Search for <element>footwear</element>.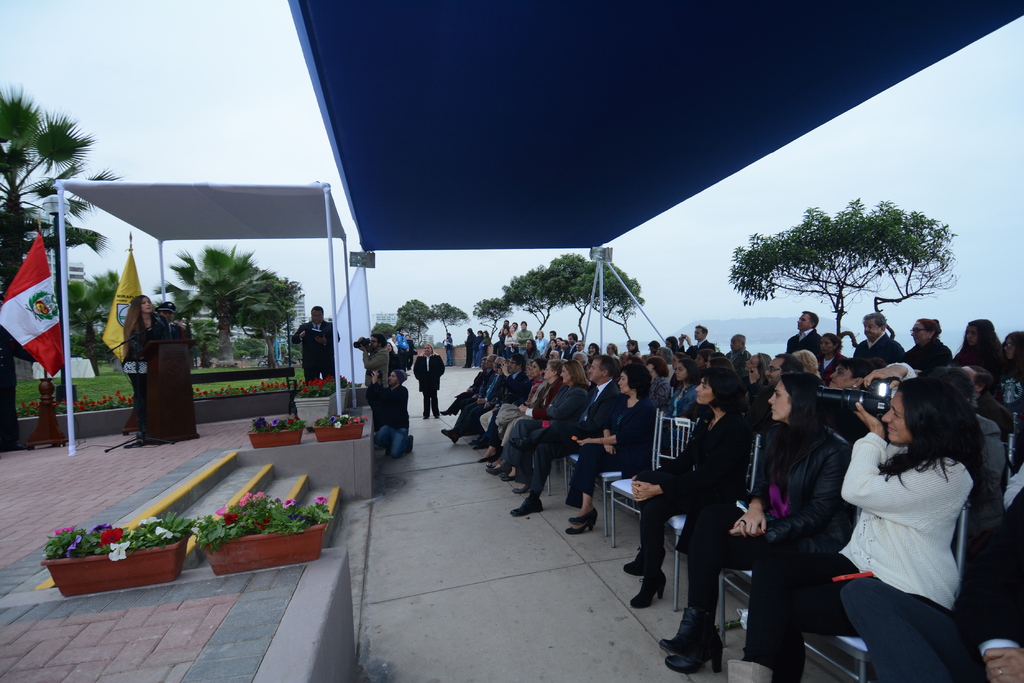
Found at (479,454,495,463).
